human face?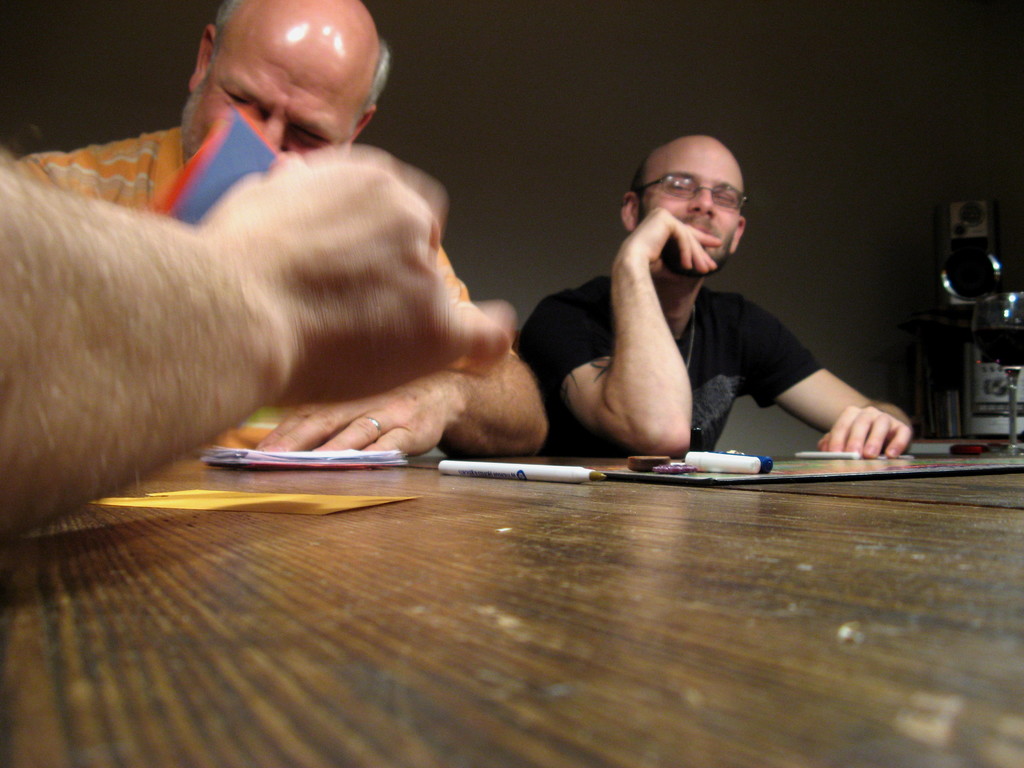
box=[637, 142, 747, 269]
